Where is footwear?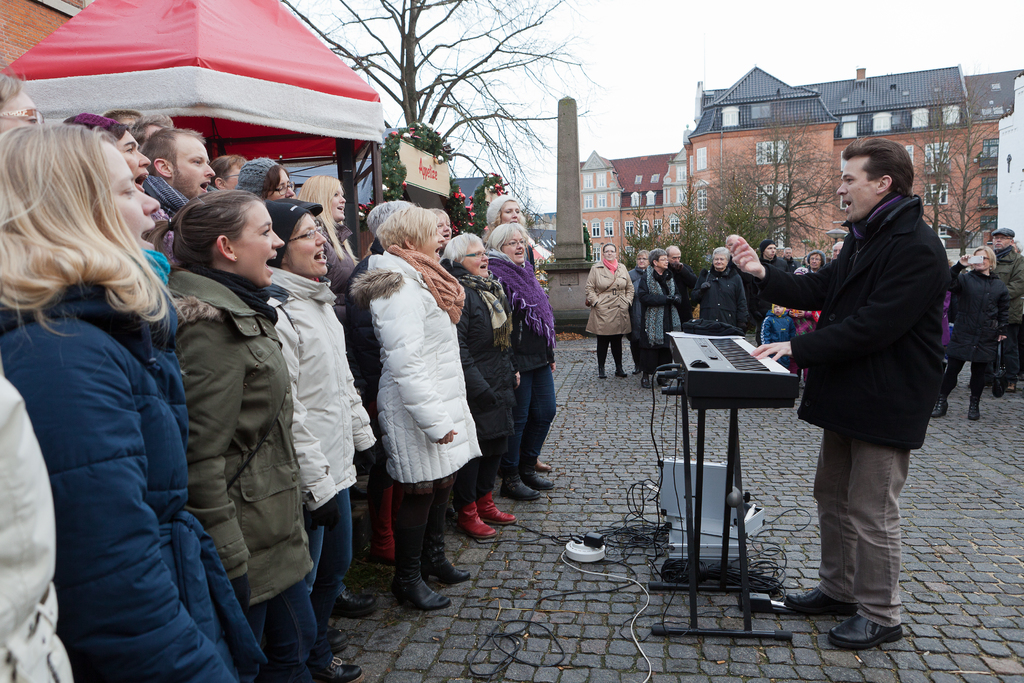
box=[783, 584, 862, 615].
